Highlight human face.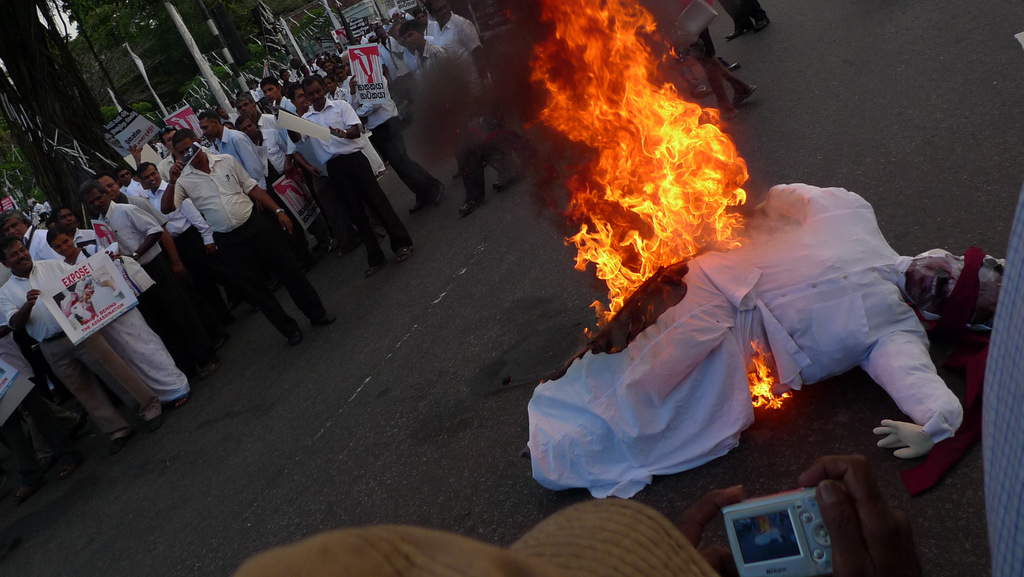
Highlighted region: <box>51,235,74,258</box>.
